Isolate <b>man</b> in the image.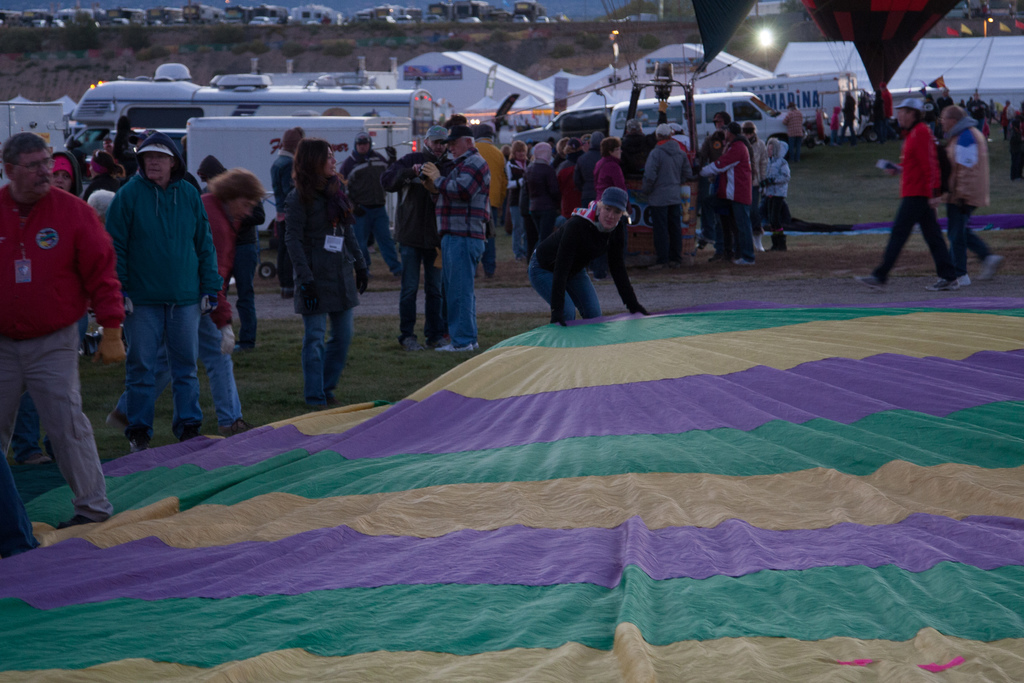
Isolated region: l=95, t=119, r=221, b=458.
